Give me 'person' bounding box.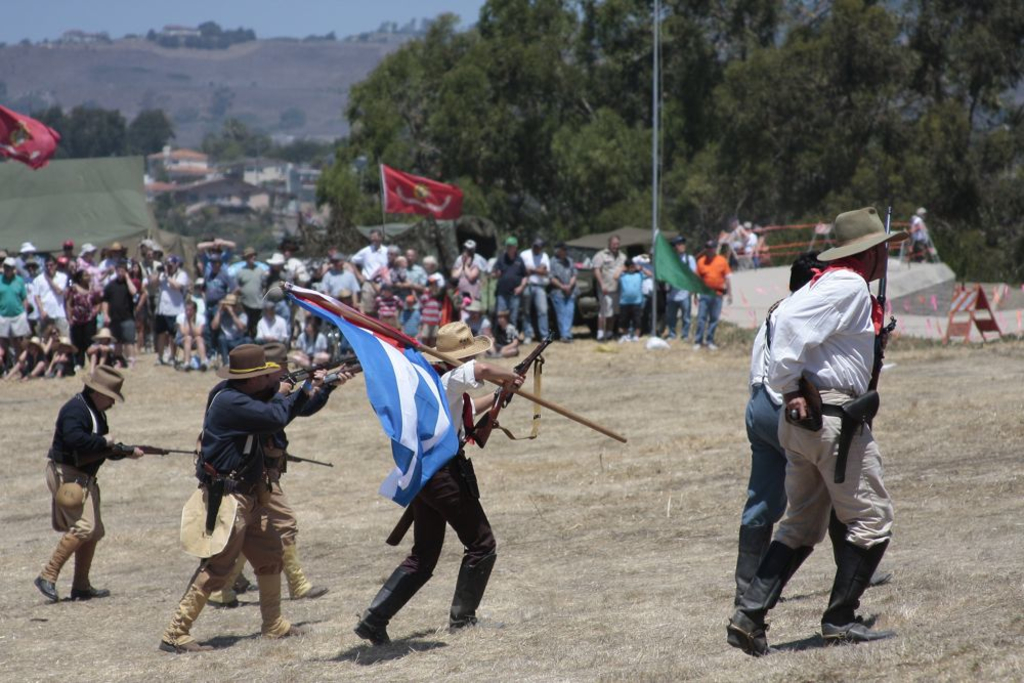
region(0, 250, 27, 358).
